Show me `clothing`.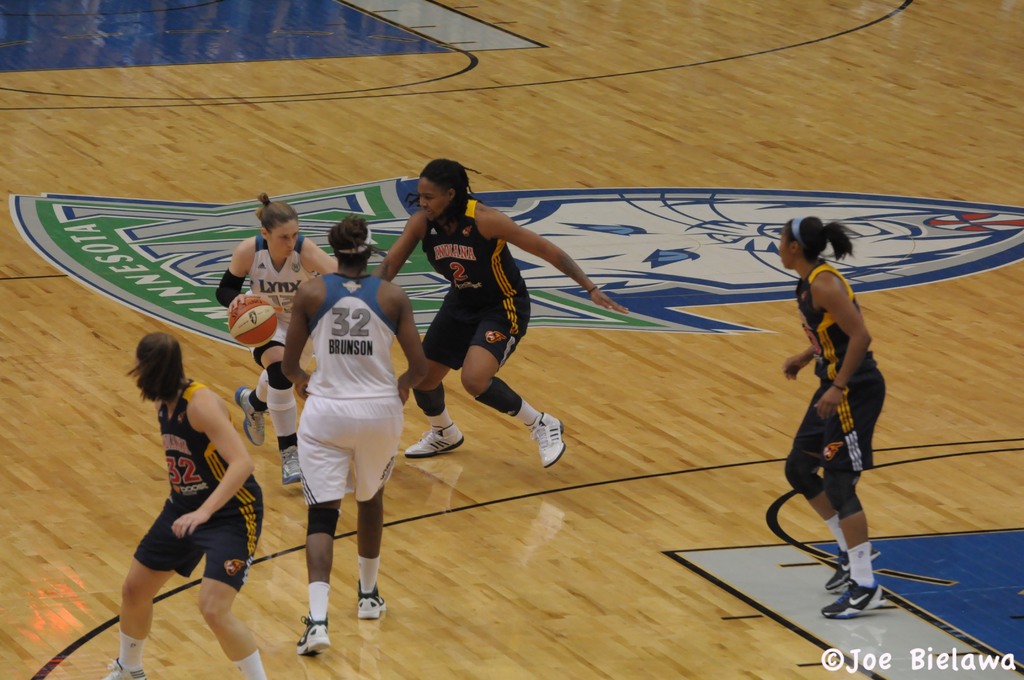
`clothing` is here: bbox=(252, 234, 309, 362).
